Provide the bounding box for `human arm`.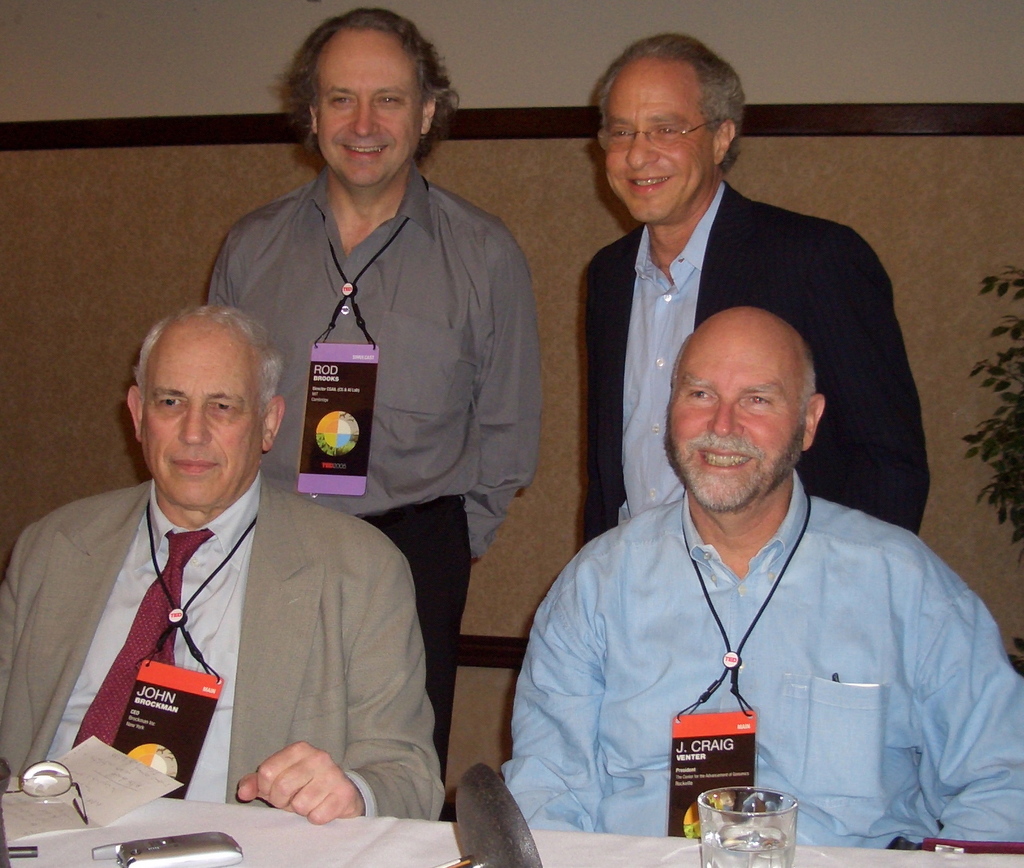
799, 231, 932, 536.
